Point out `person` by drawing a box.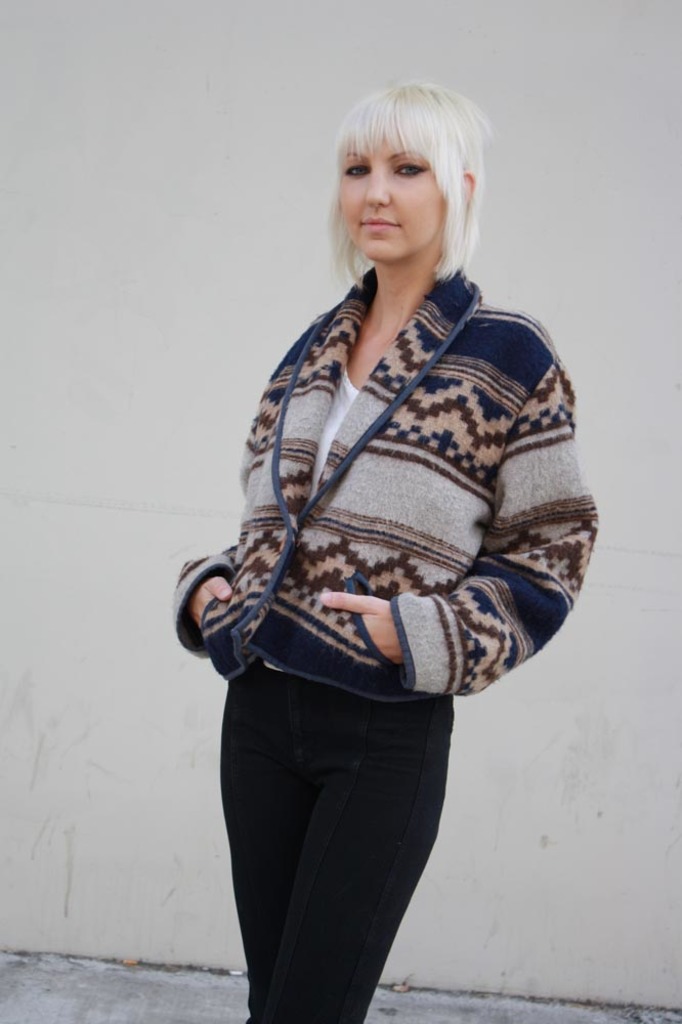
<bbox>180, 76, 595, 938</bbox>.
